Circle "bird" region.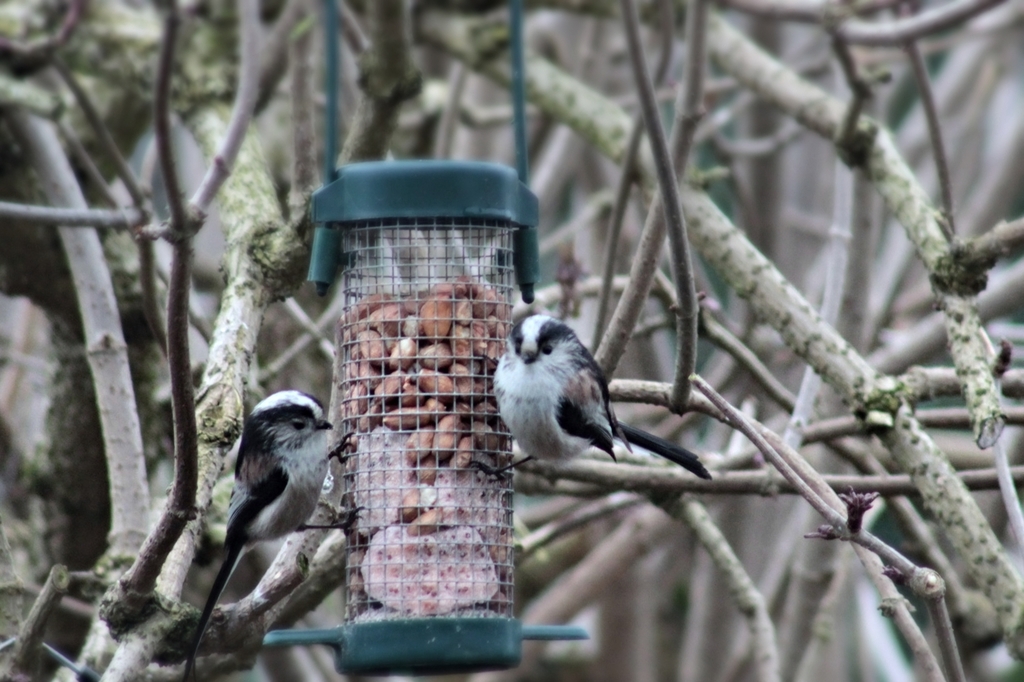
Region: box=[461, 313, 716, 482].
